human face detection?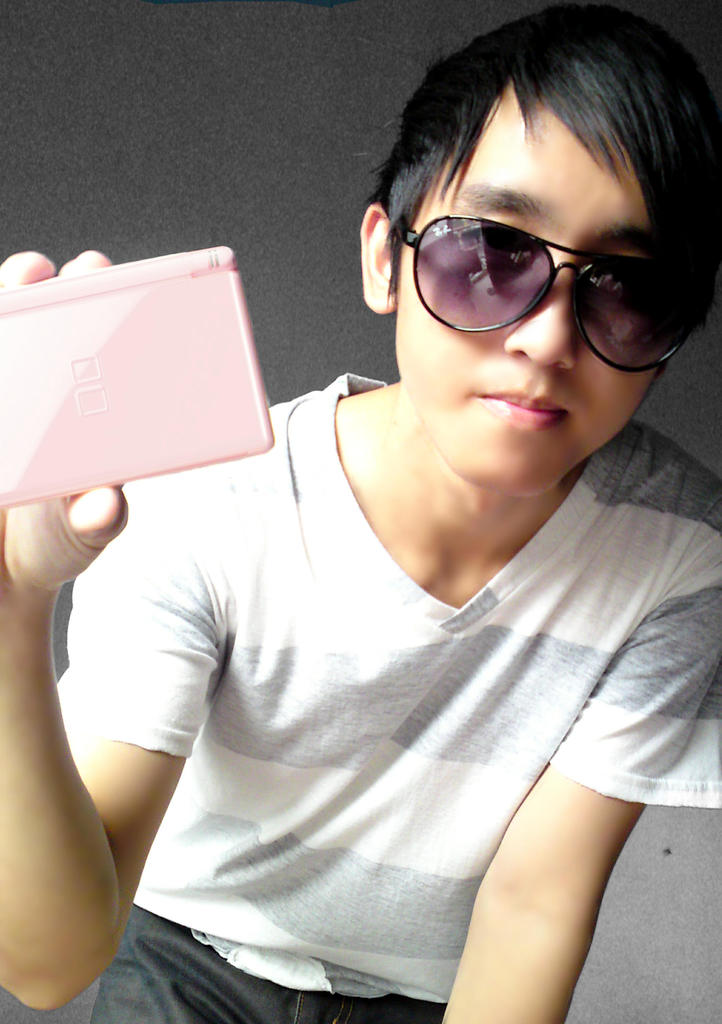
x1=395, y1=85, x2=675, y2=484
